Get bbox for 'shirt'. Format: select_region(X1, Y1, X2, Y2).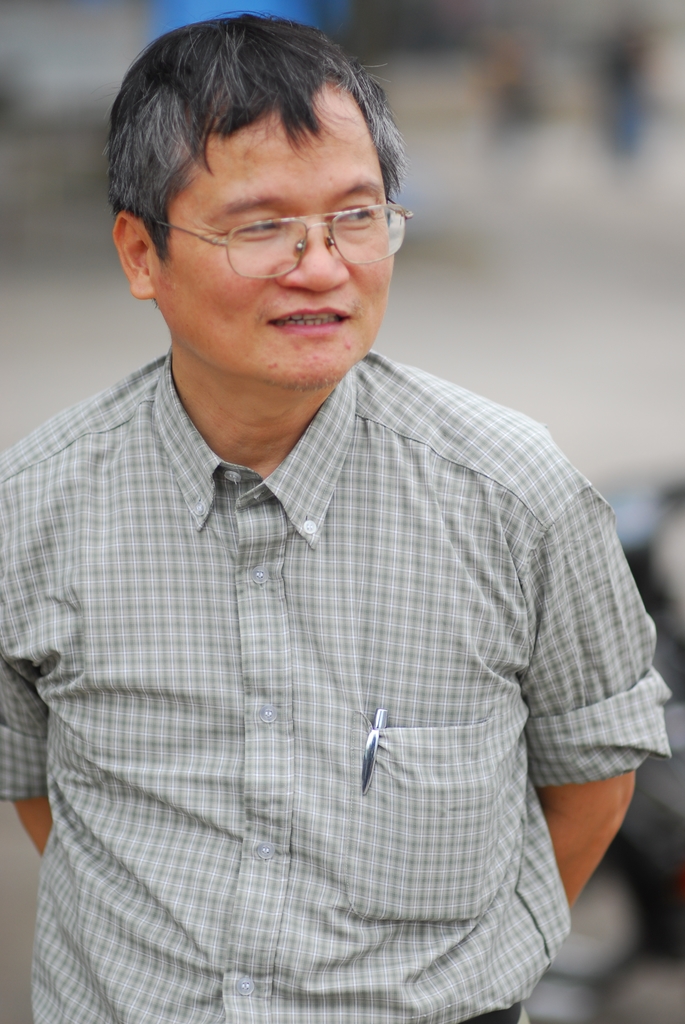
select_region(0, 353, 671, 1023).
